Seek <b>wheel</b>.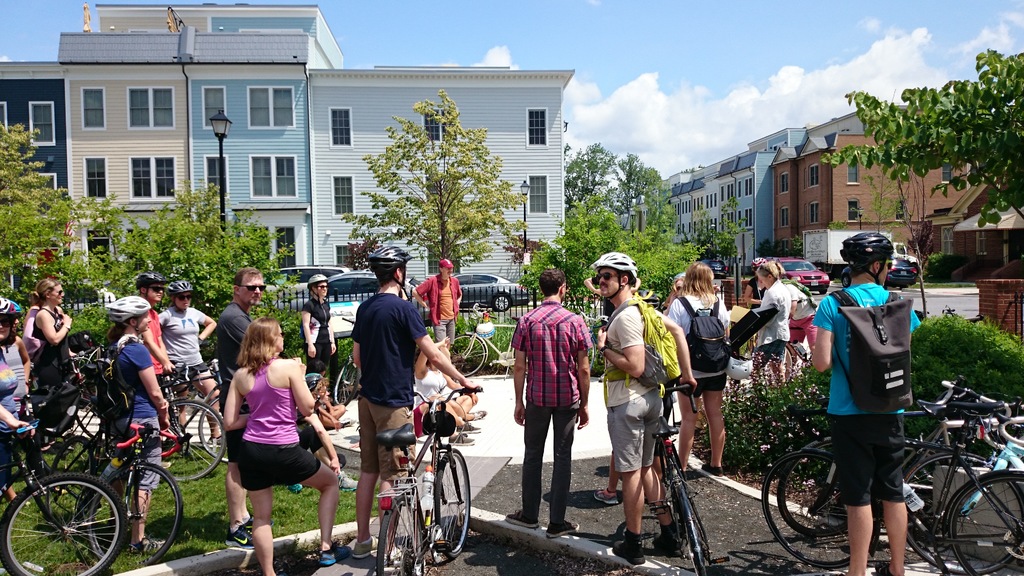
crop(899, 445, 1023, 573).
